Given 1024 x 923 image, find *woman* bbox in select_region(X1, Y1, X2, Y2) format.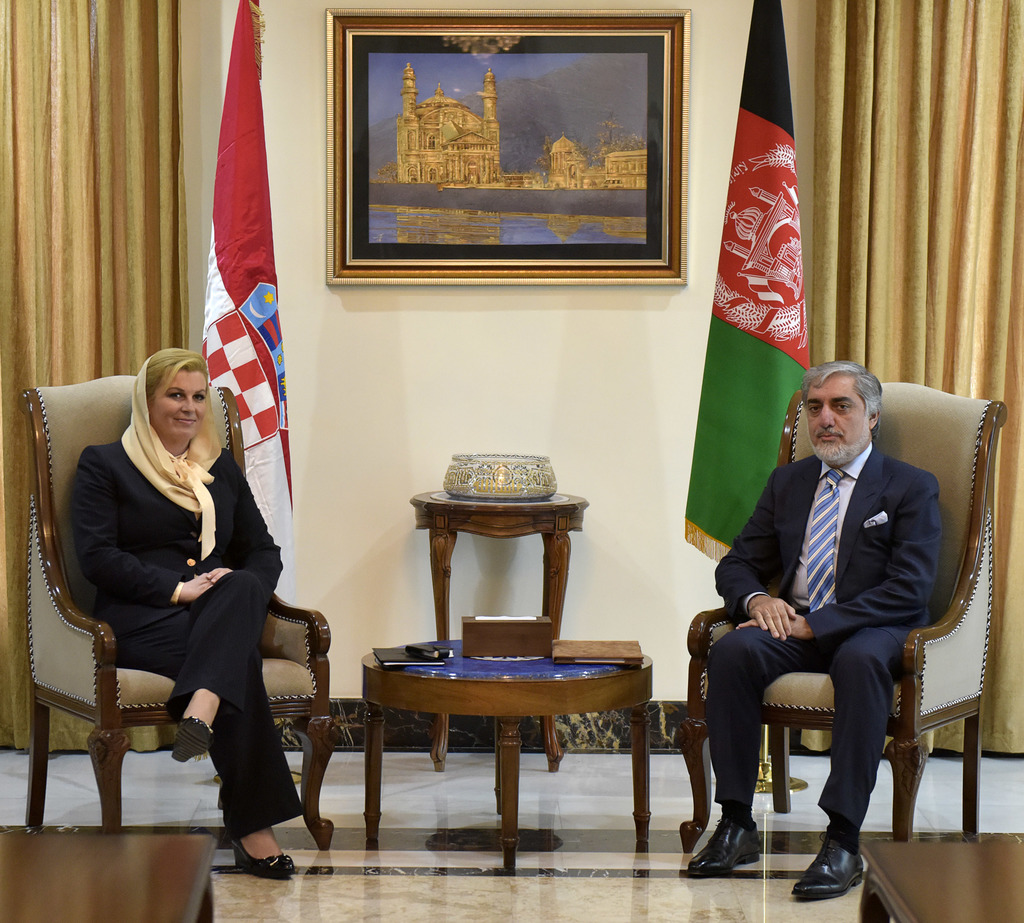
select_region(60, 326, 285, 885).
